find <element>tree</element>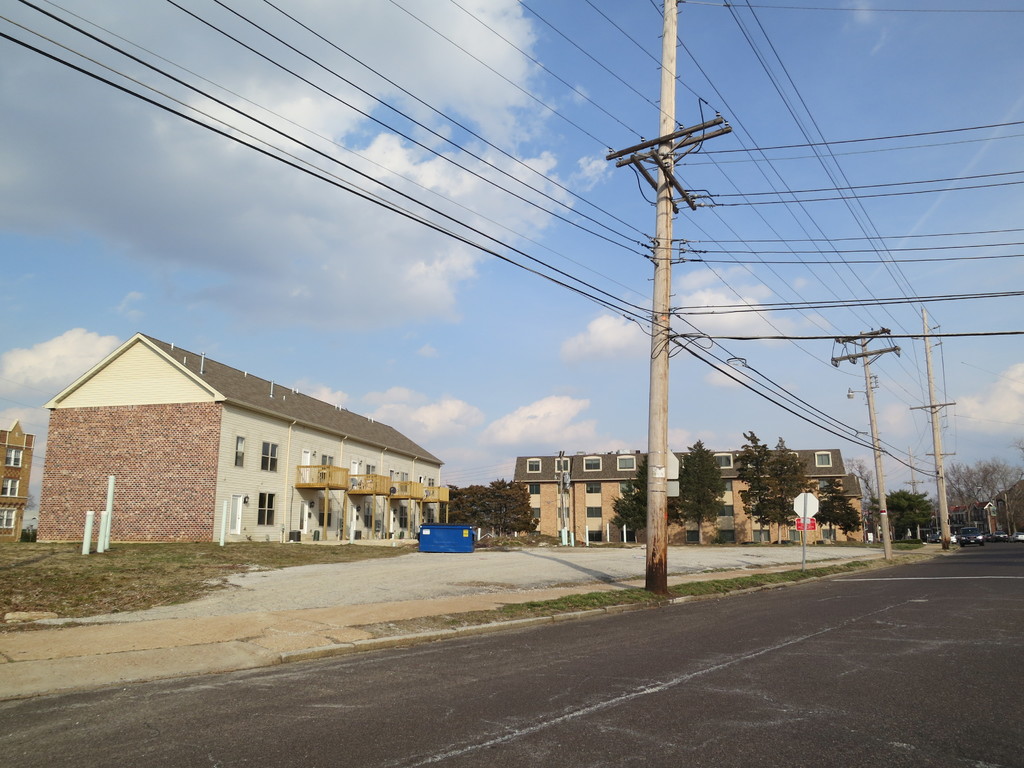
select_region(612, 452, 653, 540)
